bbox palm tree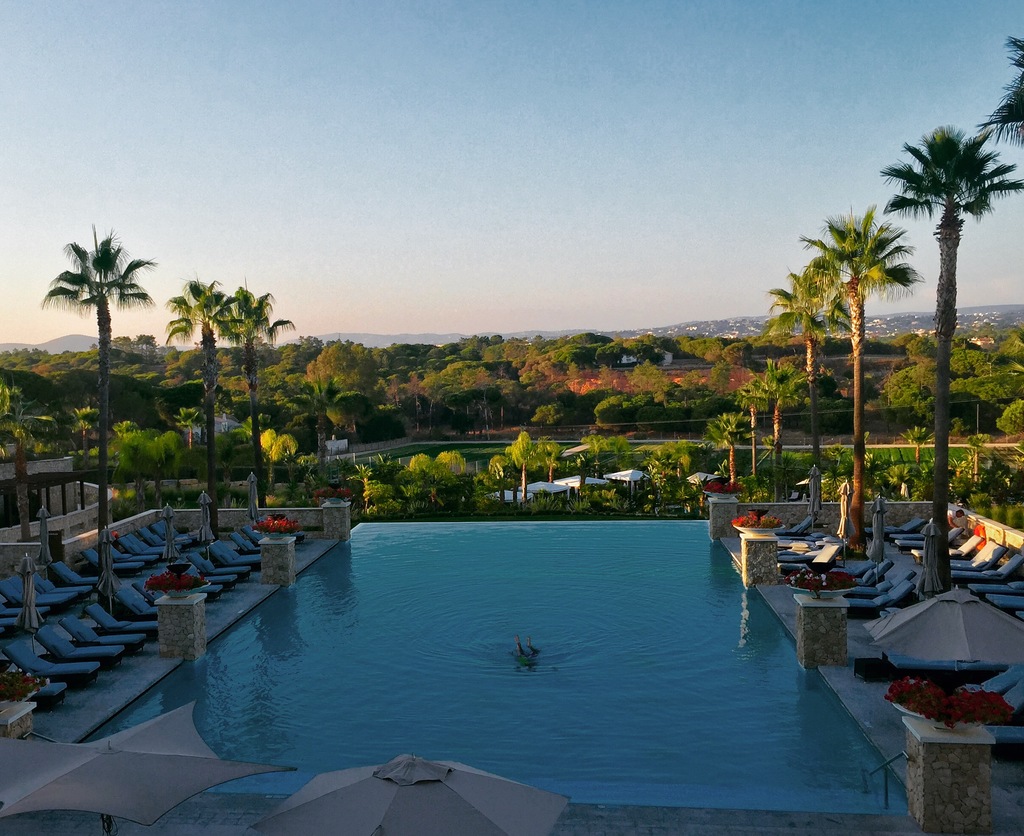
810/200/916/544
